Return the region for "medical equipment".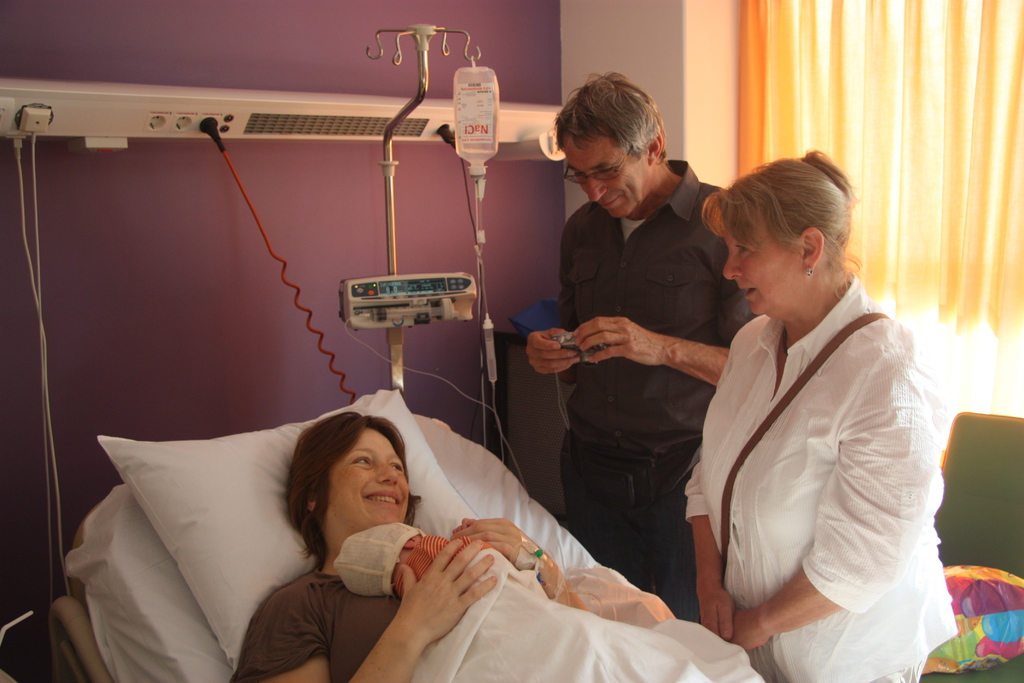
x1=362, y1=19, x2=531, y2=498.
